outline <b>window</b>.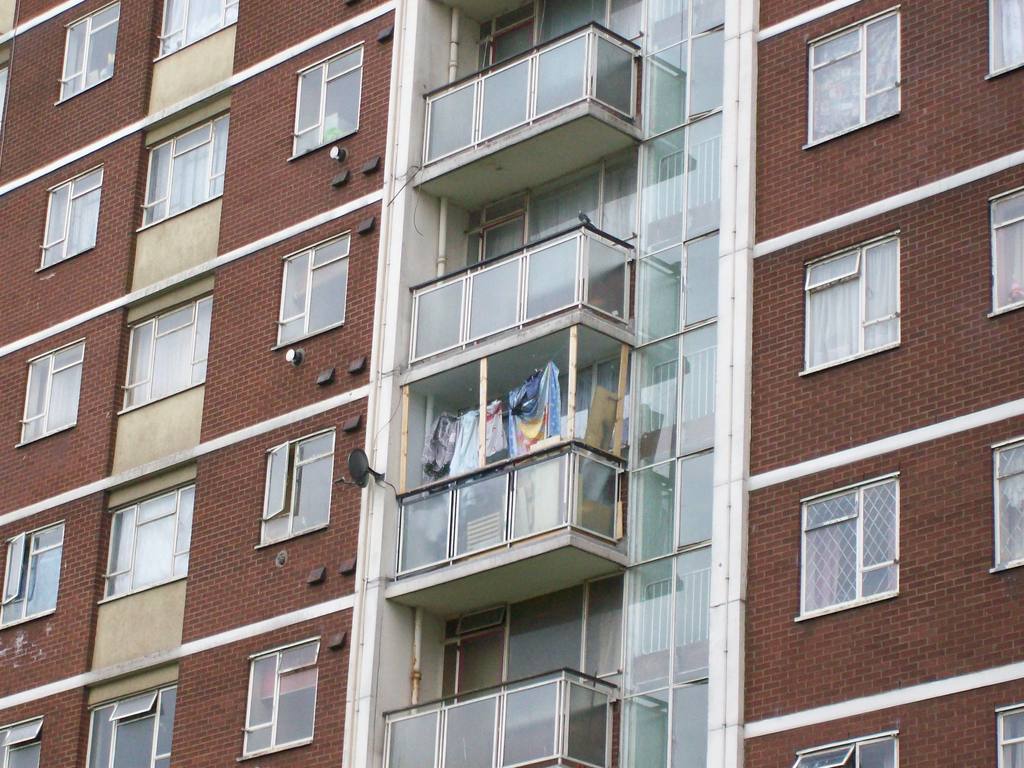
Outline: region(139, 115, 230, 228).
